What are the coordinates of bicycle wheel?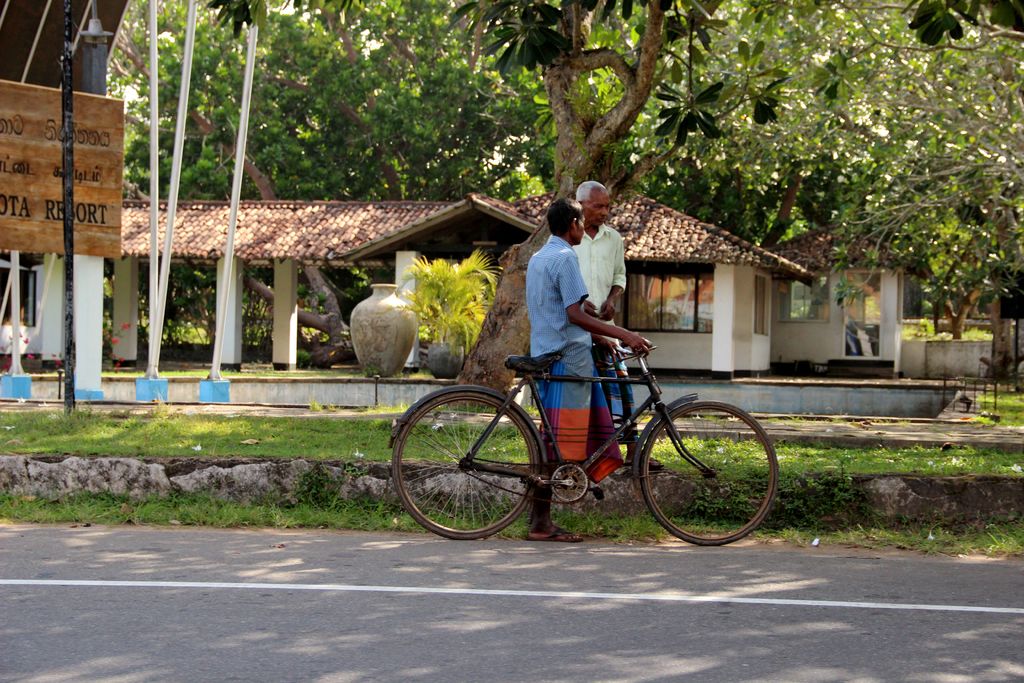
641:402:768:548.
